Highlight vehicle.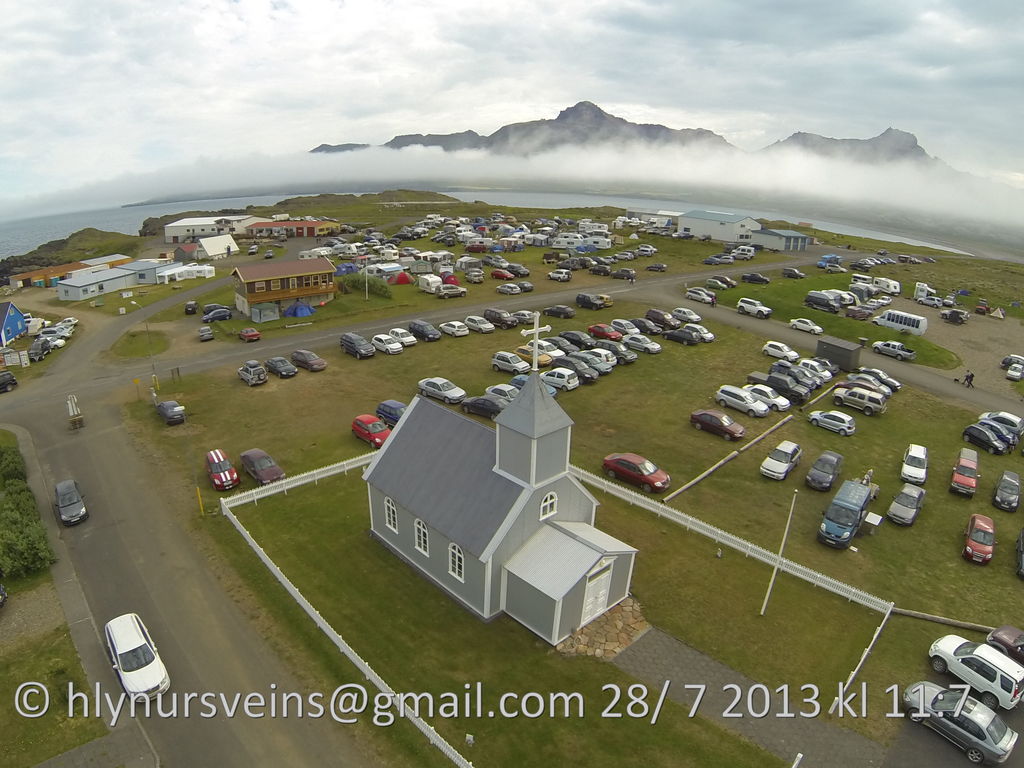
Highlighted region: Rect(829, 381, 888, 403).
